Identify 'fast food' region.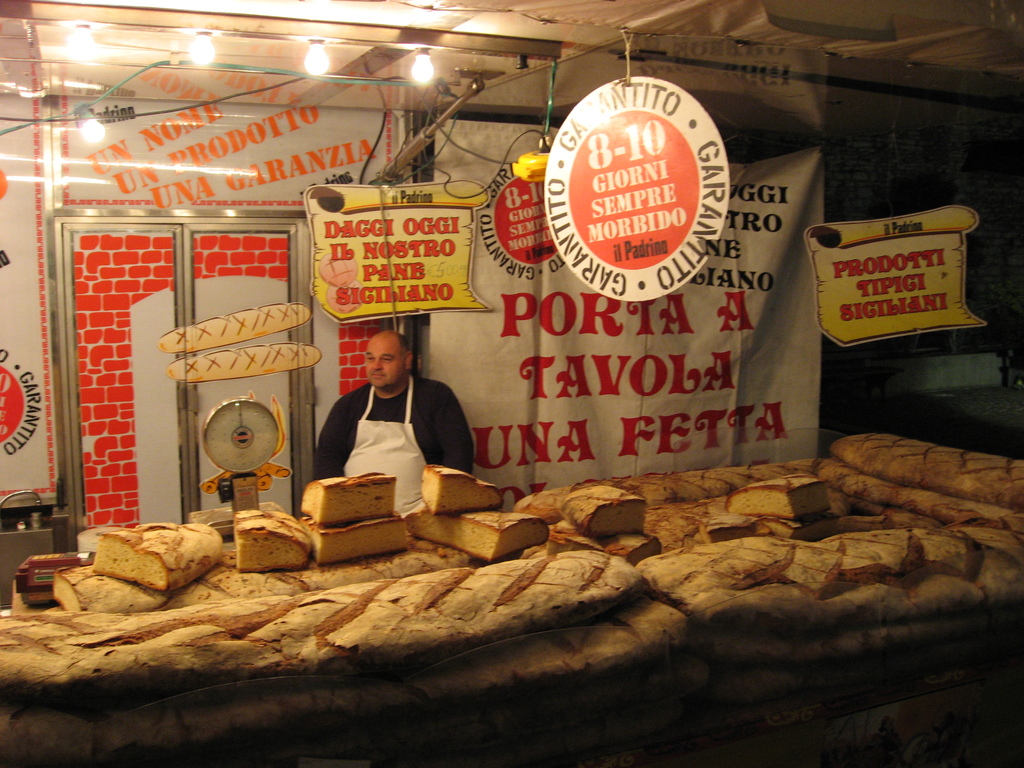
Region: bbox(516, 457, 816, 529).
